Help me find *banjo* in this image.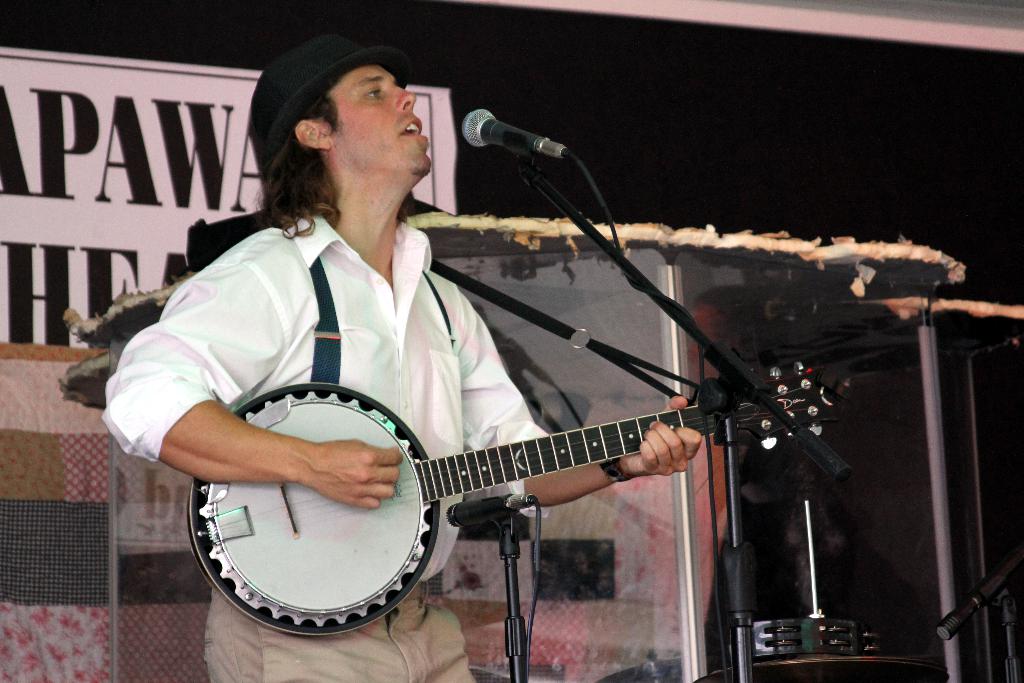
Found it: l=182, t=256, r=851, b=639.
